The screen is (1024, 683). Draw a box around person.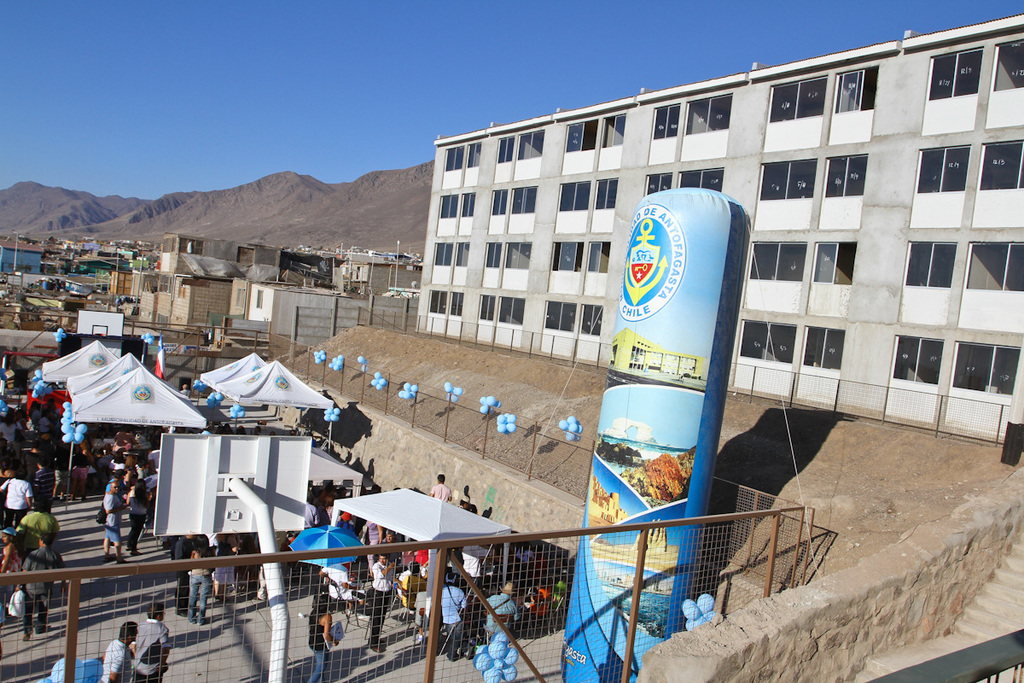
[140,599,178,682].
